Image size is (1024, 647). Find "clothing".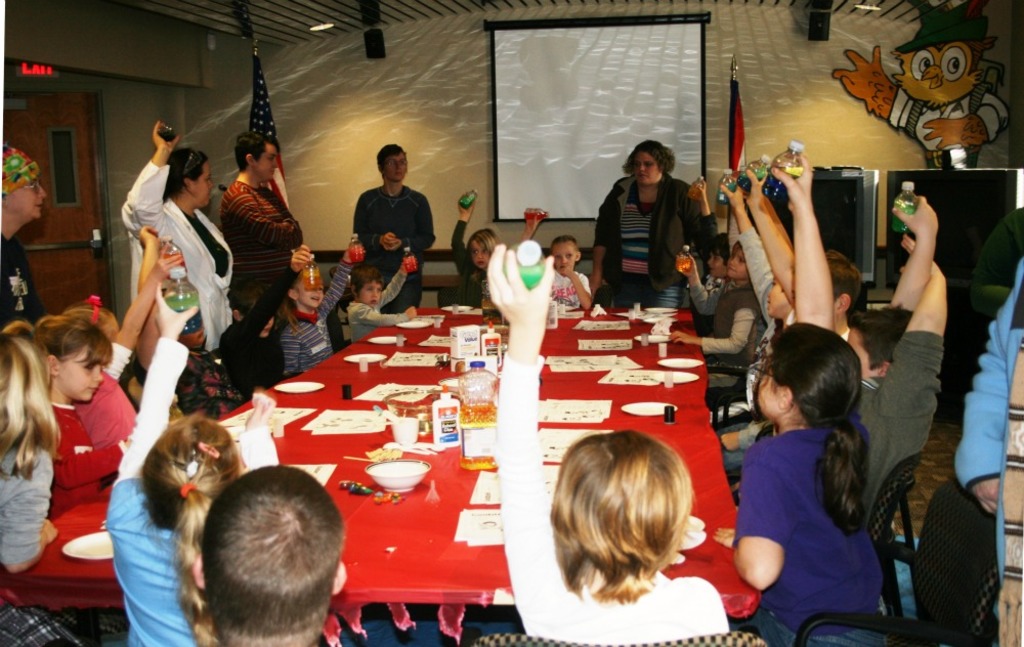
bbox(555, 265, 583, 310).
